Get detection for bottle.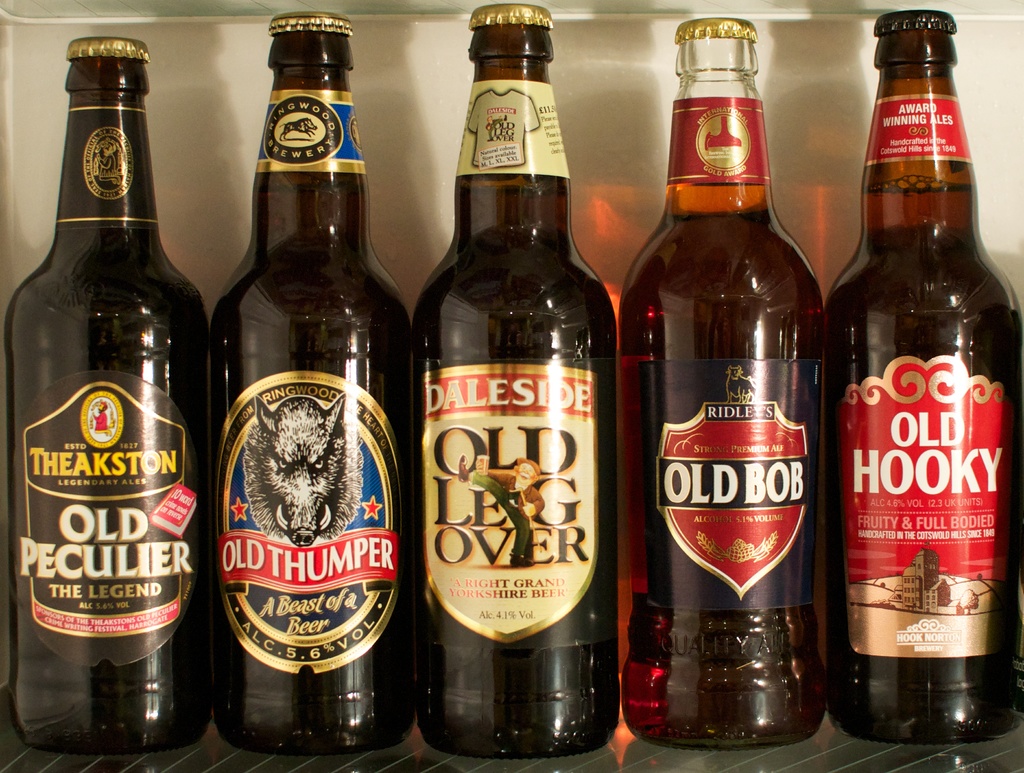
Detection: 824/12/1023/750.
